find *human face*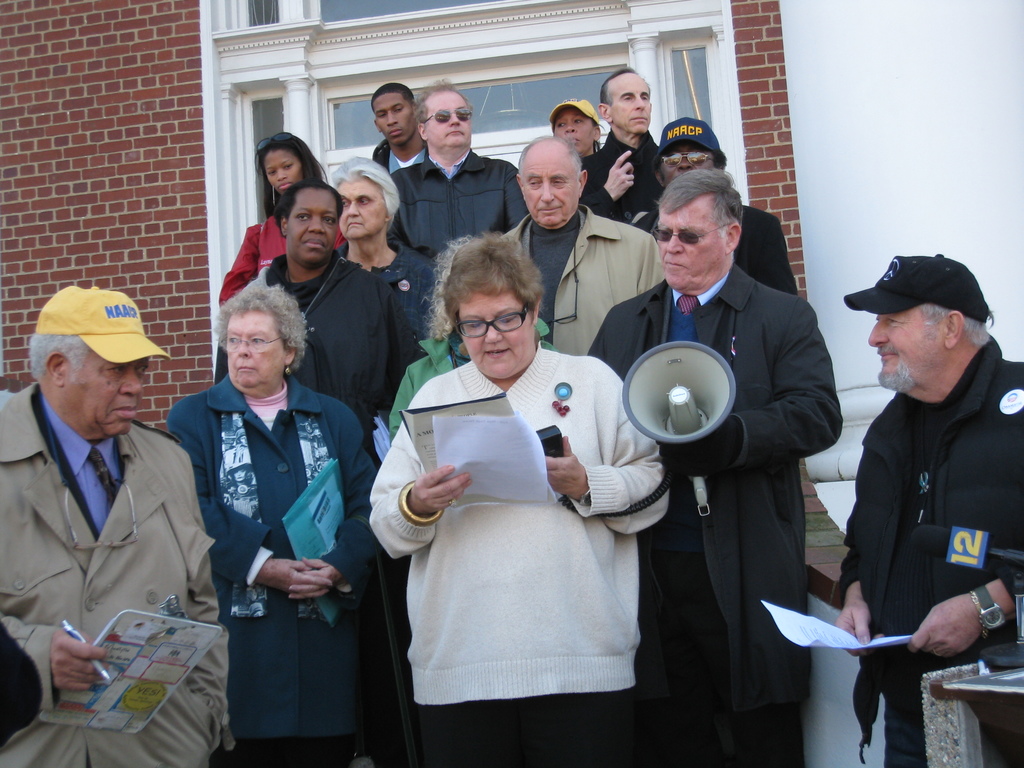
pyautogui.locateOnScreen(225, 310, 282, 388)
